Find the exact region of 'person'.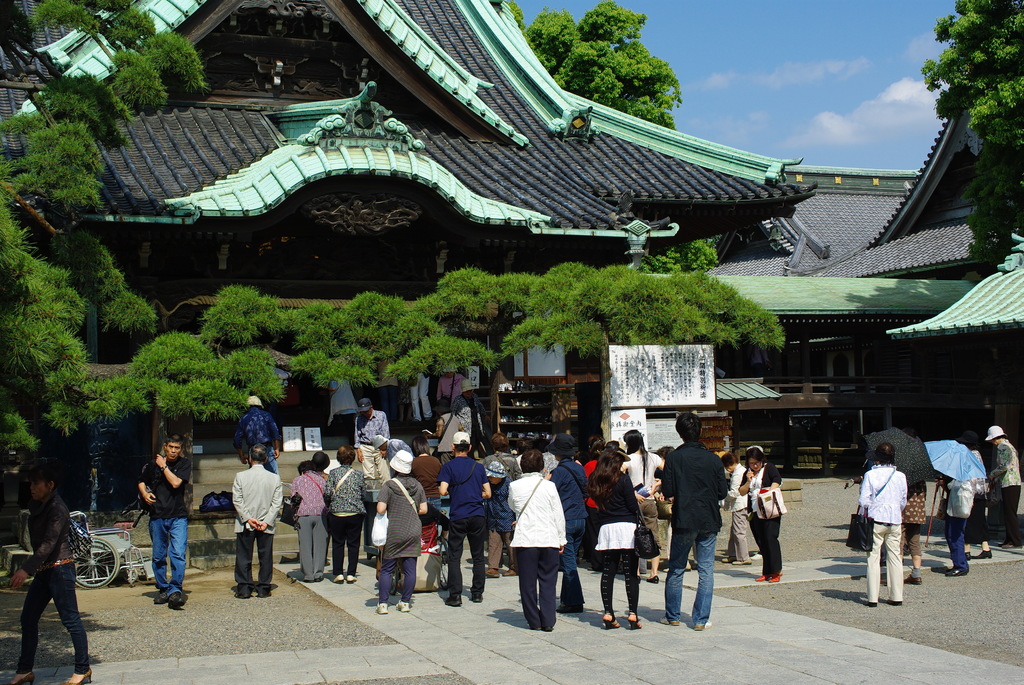
Exact region: {"x1": 438, "y1": 434, "x2": 491, "y2": 611}.
